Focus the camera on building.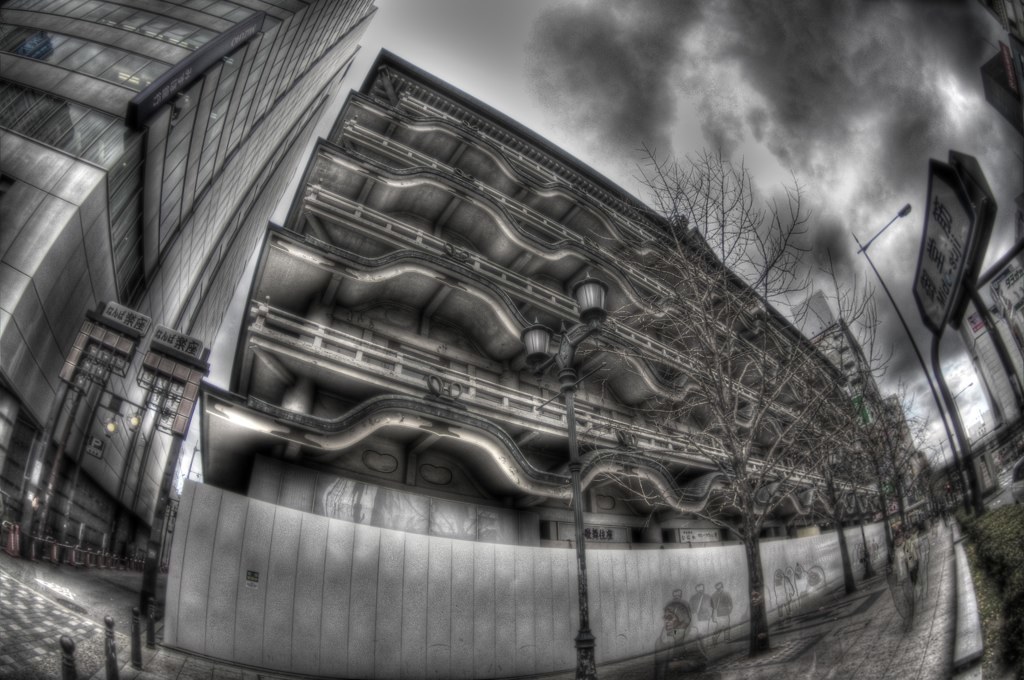
Focus region: [x1=173, y1=46, x2=918, y2=661].
